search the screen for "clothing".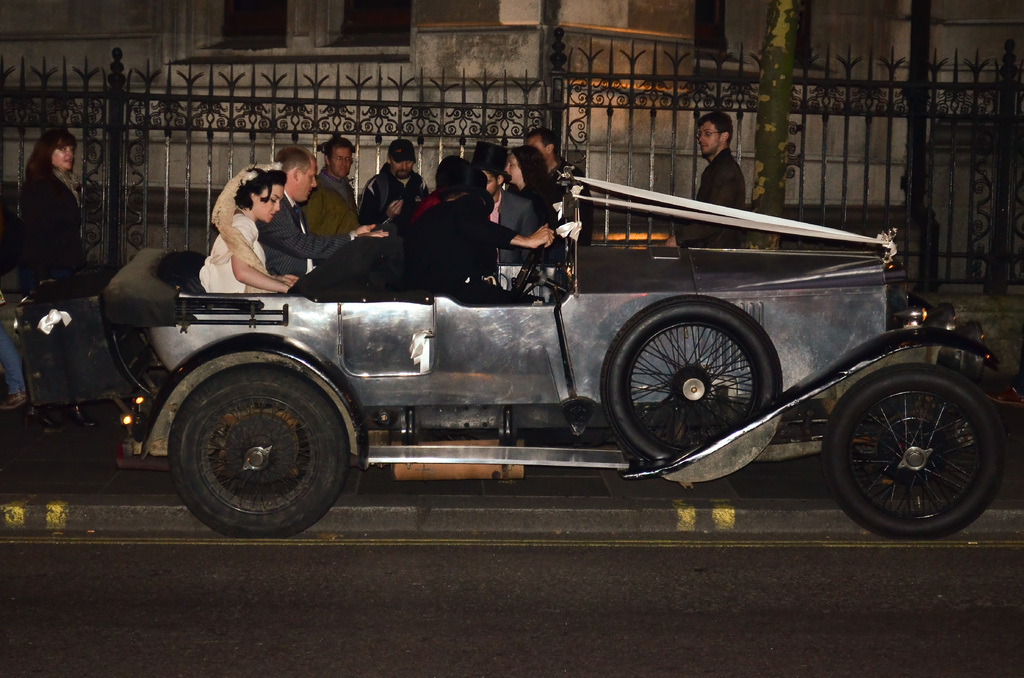
Found at bbox=(198, 175, 284, 303).
